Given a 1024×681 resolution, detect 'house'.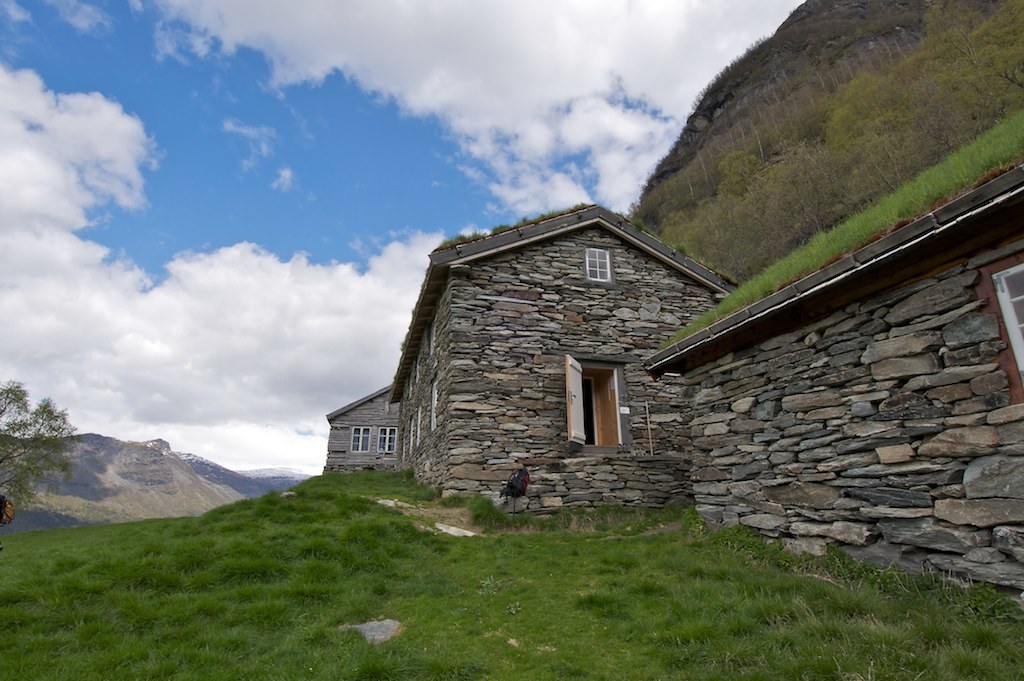
(321,382,401,476).
